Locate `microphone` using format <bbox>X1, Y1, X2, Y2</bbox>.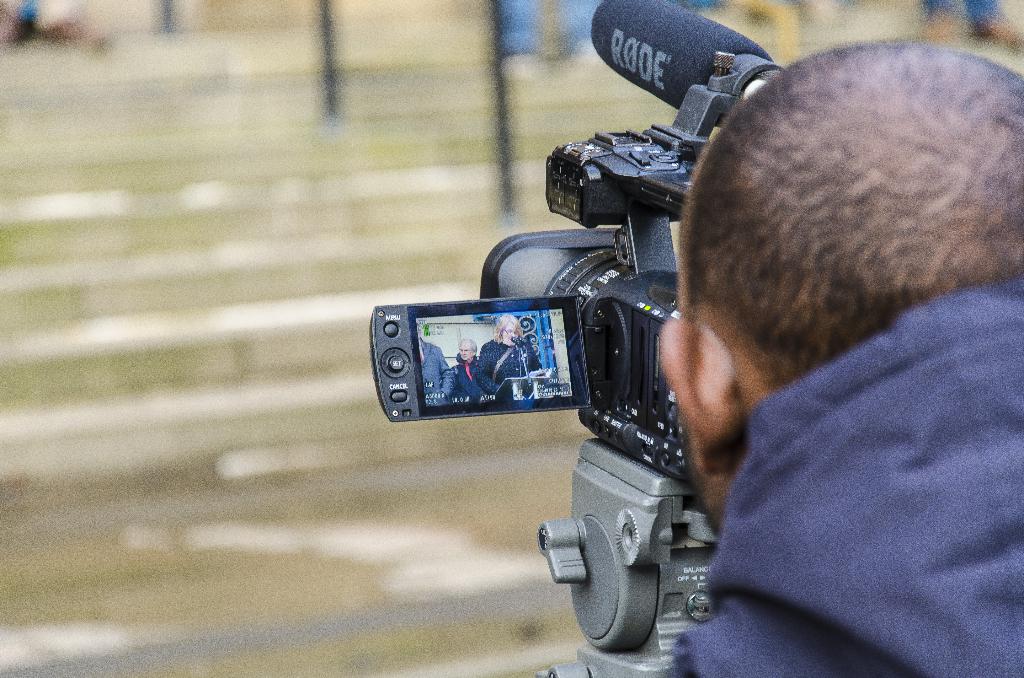
<bbox>509, 336, 521, 343</bbox>.
